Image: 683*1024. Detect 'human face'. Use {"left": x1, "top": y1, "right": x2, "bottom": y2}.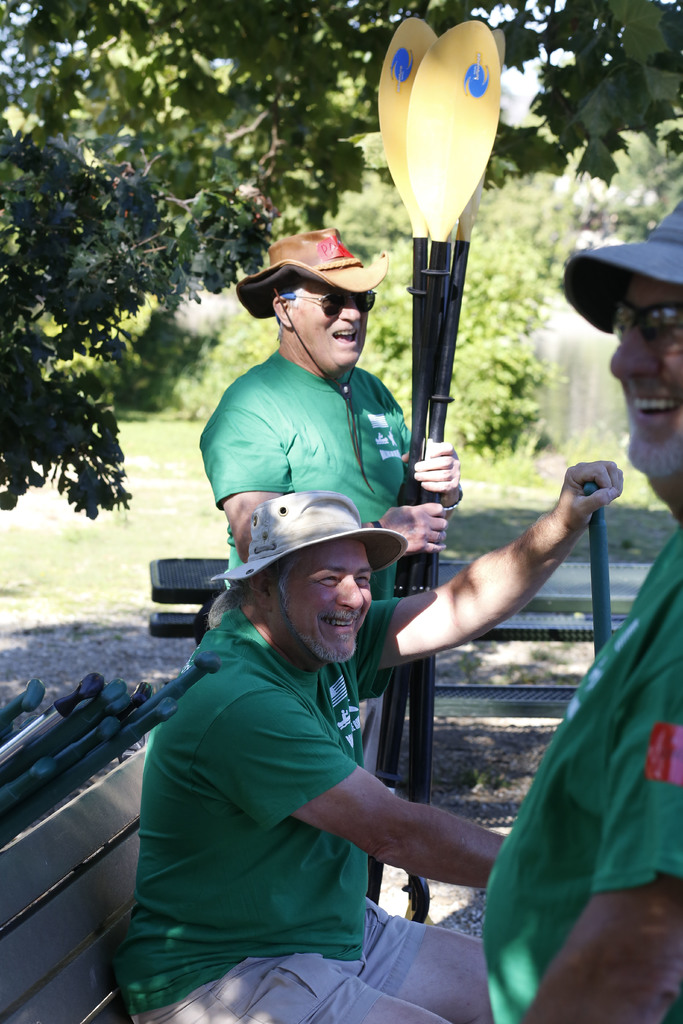
{"left": 273, "top": 537, "right": 374, "bottom": 664}.
